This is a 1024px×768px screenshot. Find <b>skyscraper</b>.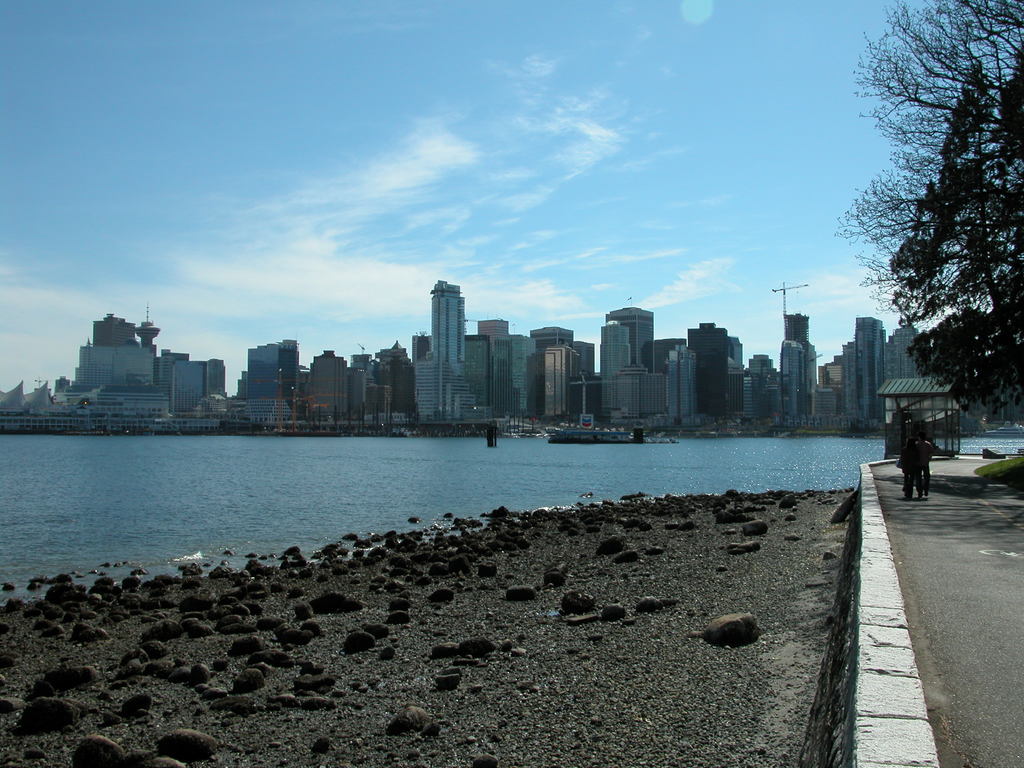
Bounding box: locate(572, 340, 593, 384).
